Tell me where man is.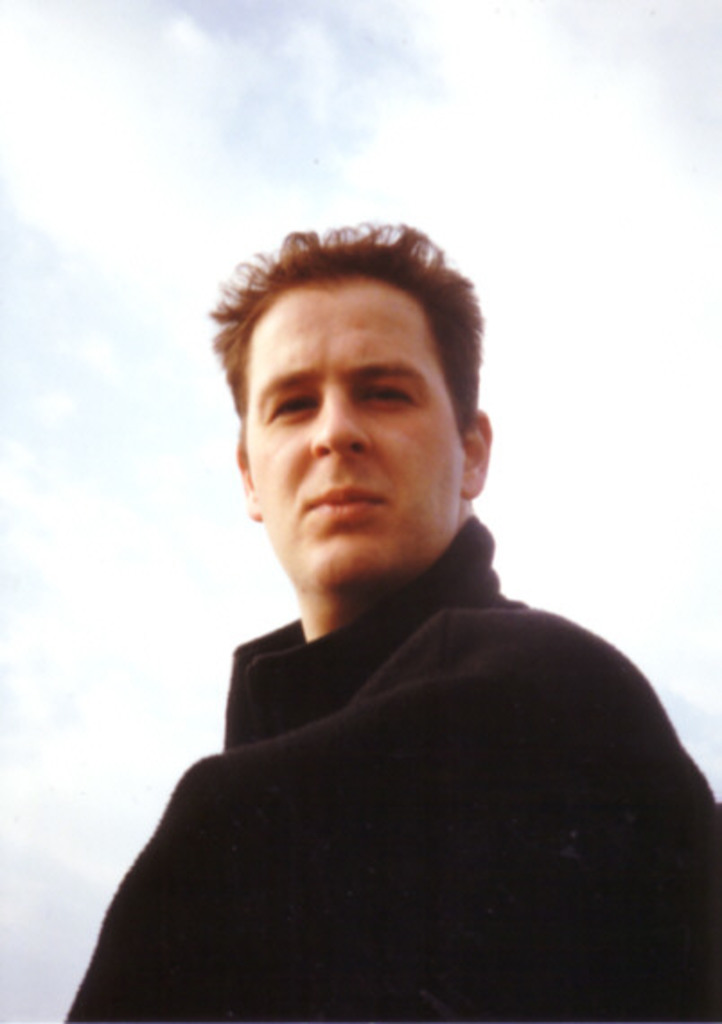
man is at box(54, 196, 718, 1015).
